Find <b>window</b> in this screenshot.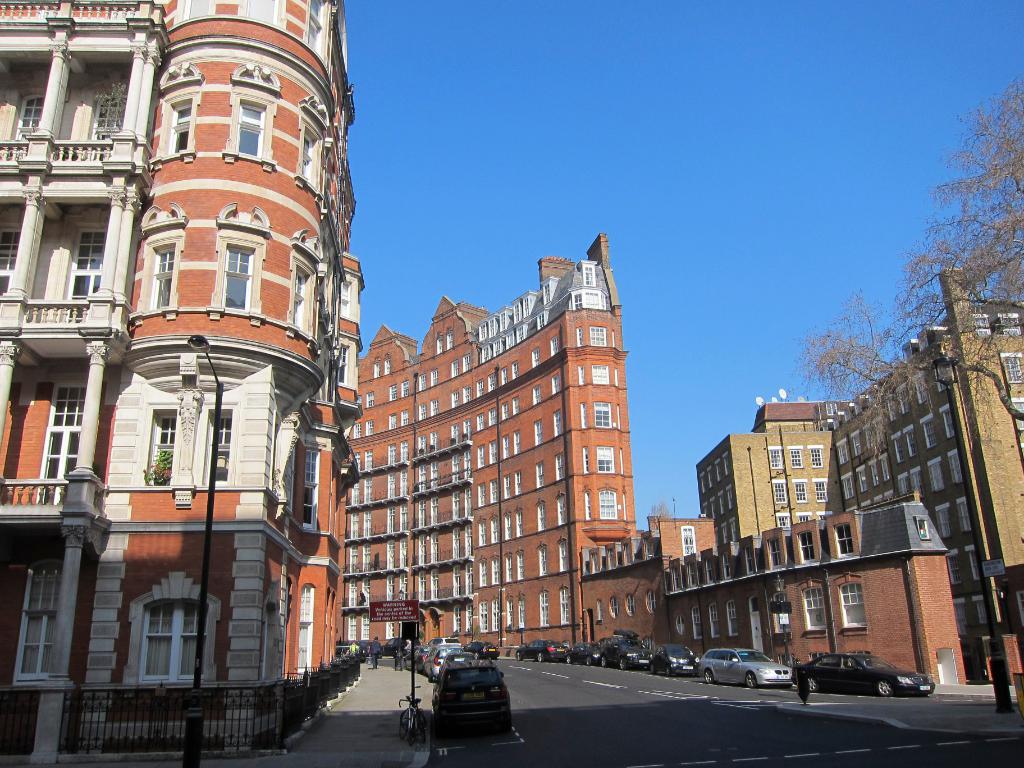
The bounding box for <b>window</b> is (690, 606, 702, 637).
